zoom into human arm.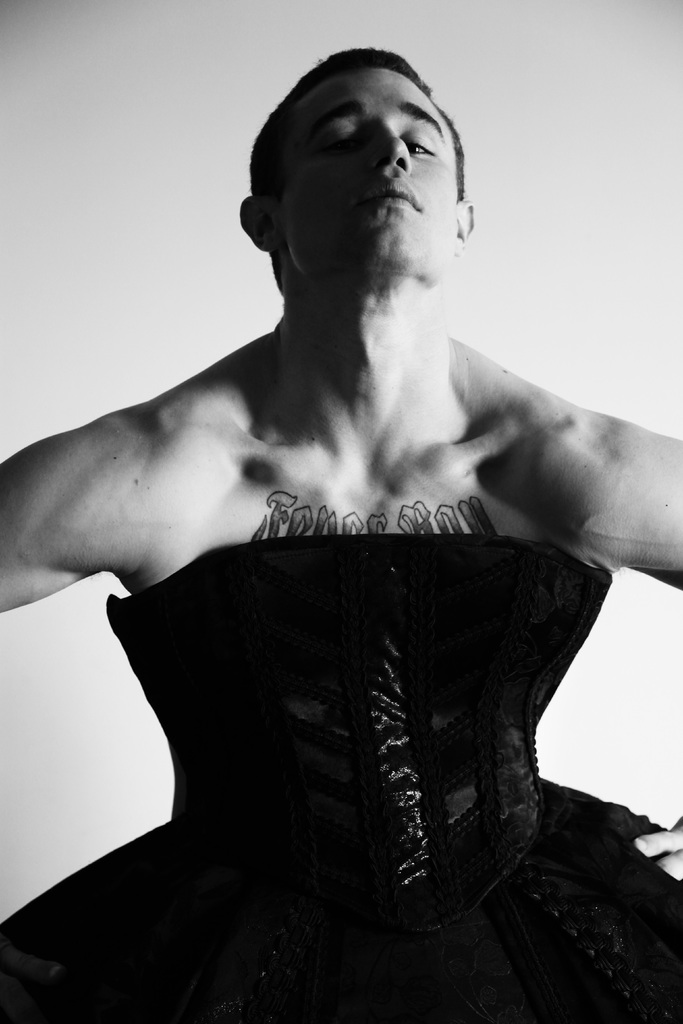
Zoom target: crop(588, 419, 682, 574).
